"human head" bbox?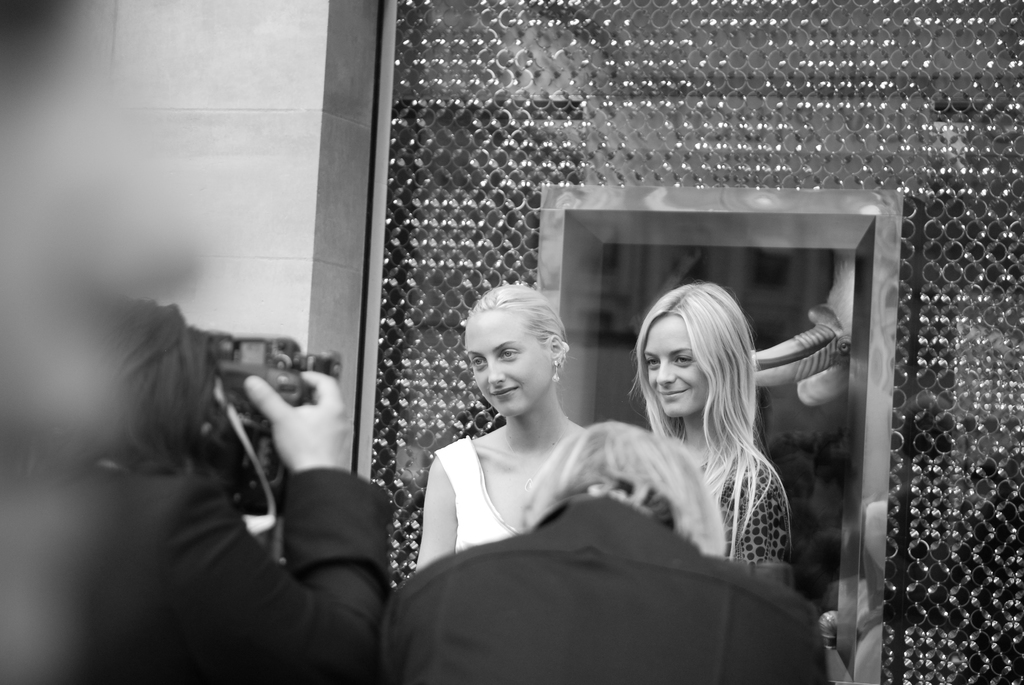
451 276 579 432
